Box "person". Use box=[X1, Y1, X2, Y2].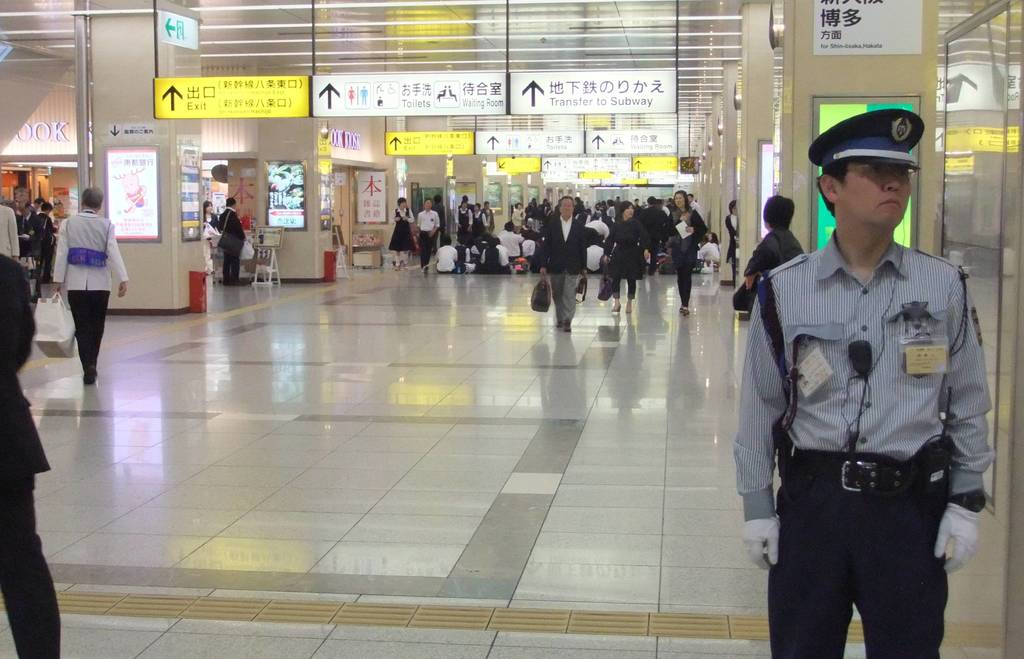
box=[38, 172, 111, 391].
